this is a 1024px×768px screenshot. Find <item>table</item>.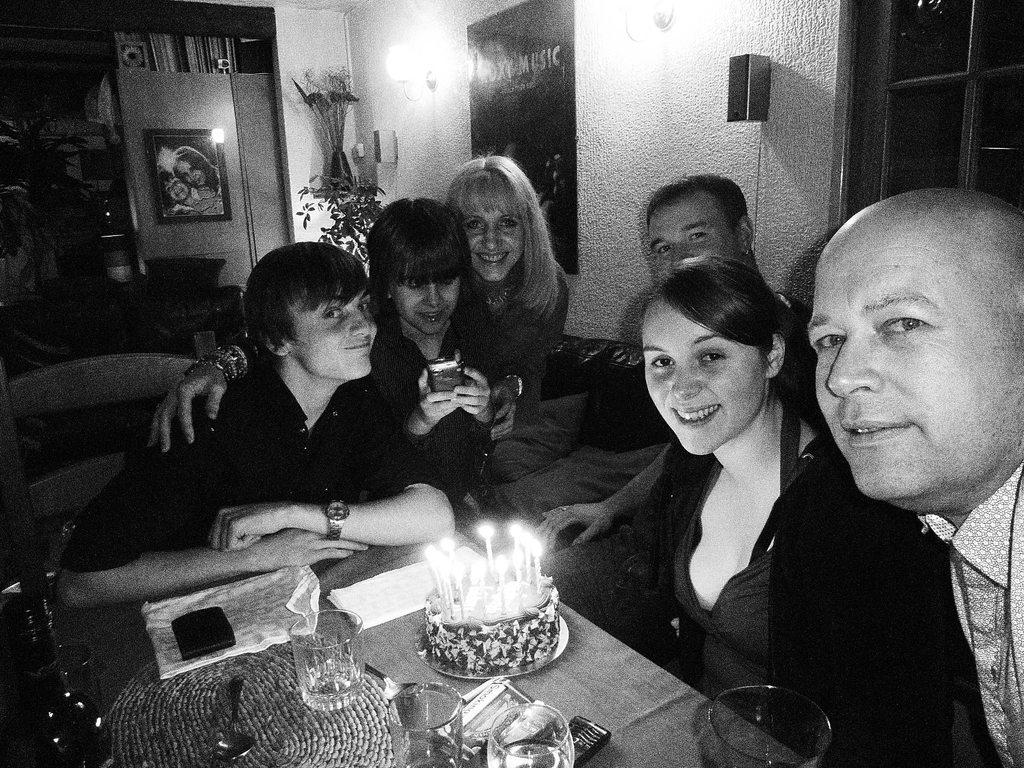
Bounding box: (317,528,804,766).
